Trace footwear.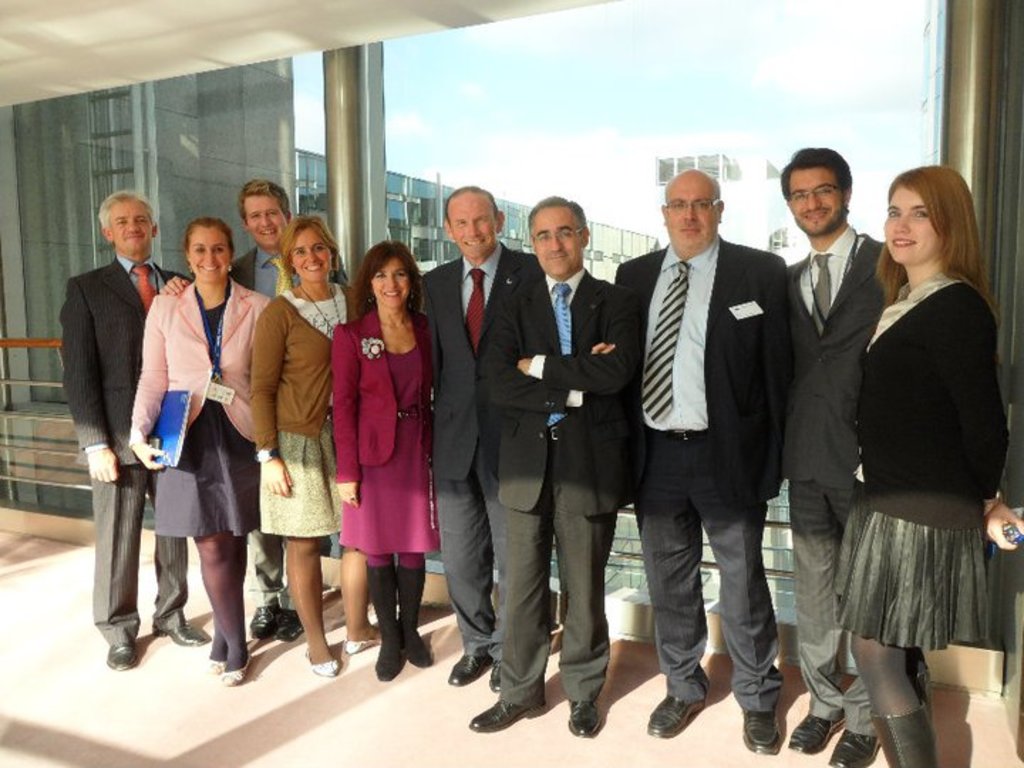
Traced to (276,606,303,641).
